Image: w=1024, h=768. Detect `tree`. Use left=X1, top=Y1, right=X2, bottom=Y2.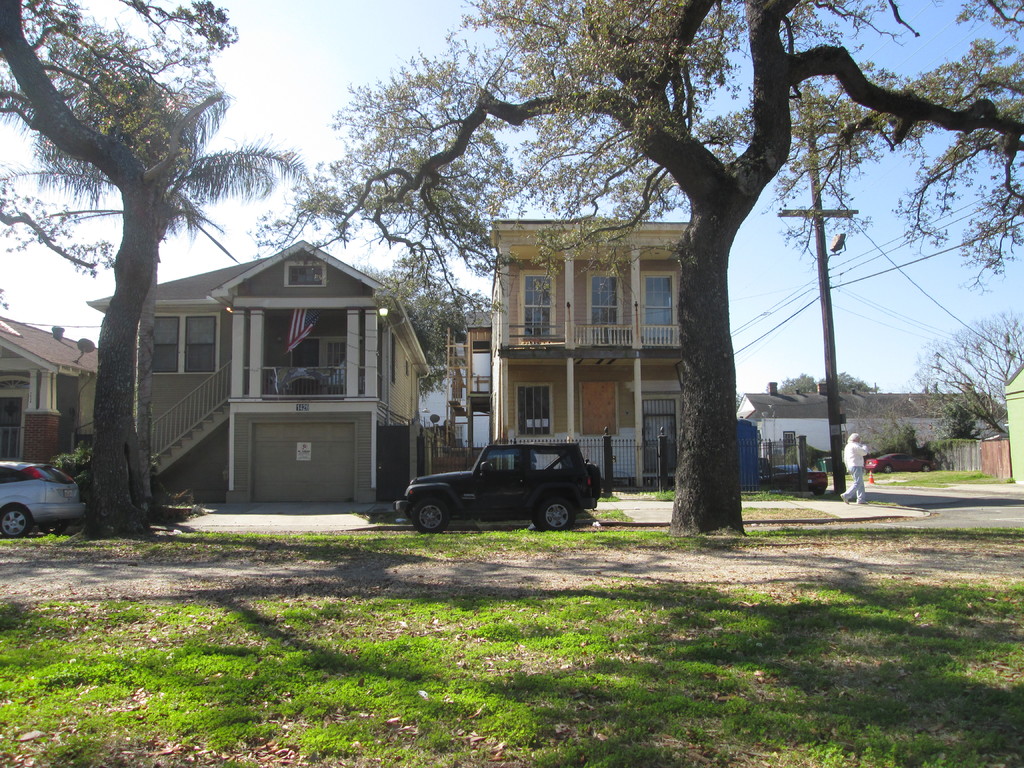
left=243, top=0, right=1023, bottom=541.
